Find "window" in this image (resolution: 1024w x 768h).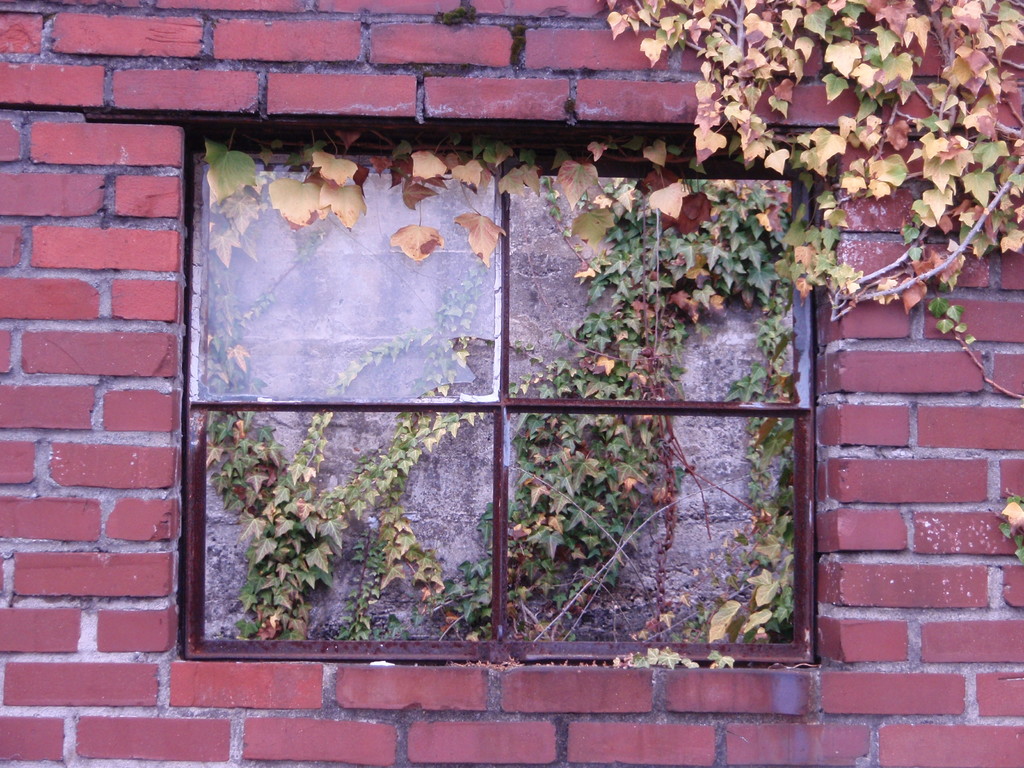
box(177, 89, 806, 637).
